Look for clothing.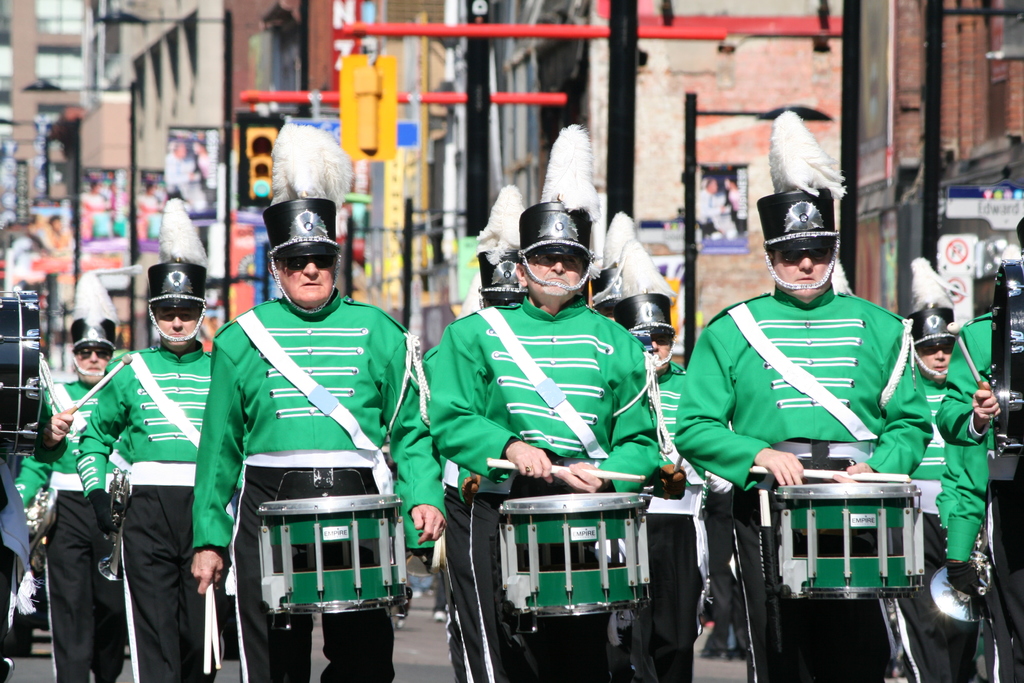
Found: l=641, t=360, r=716, b=682.
